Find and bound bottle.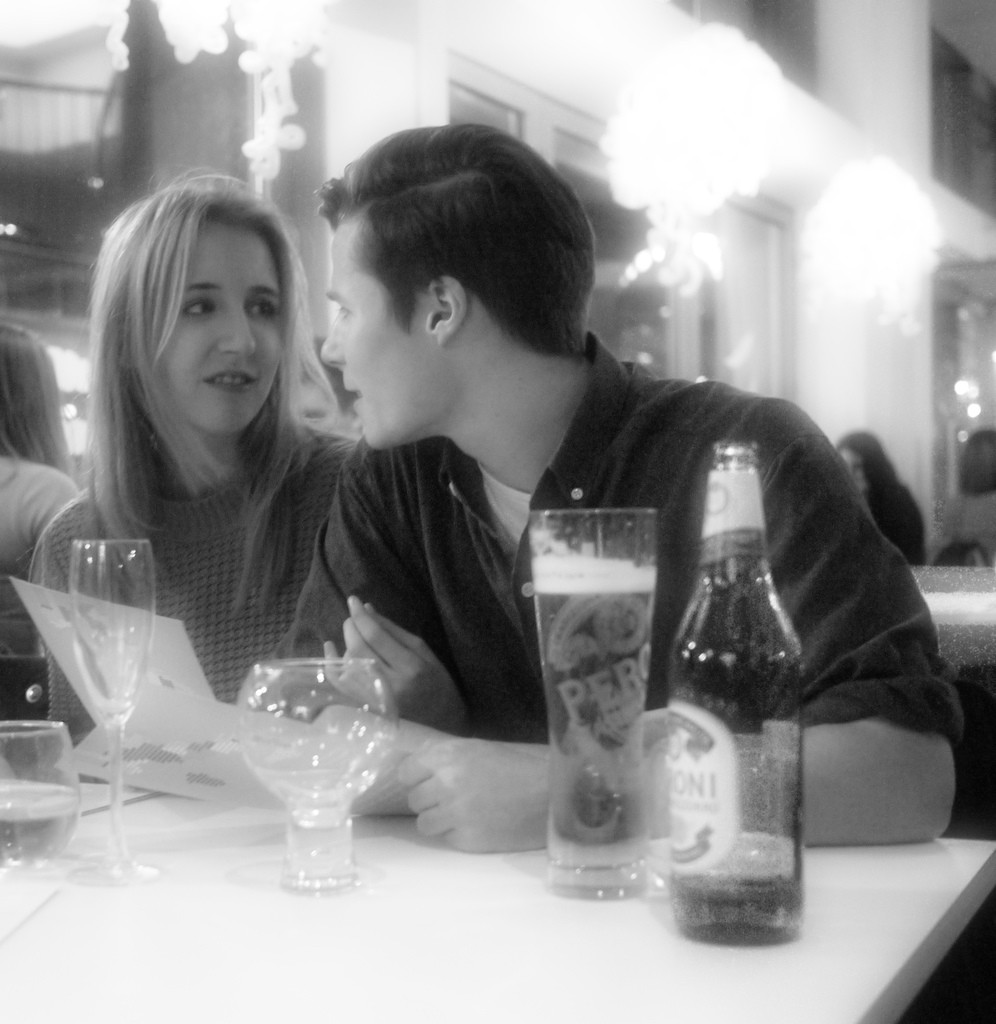
Bound: detection(666, 437, 808, 946).
